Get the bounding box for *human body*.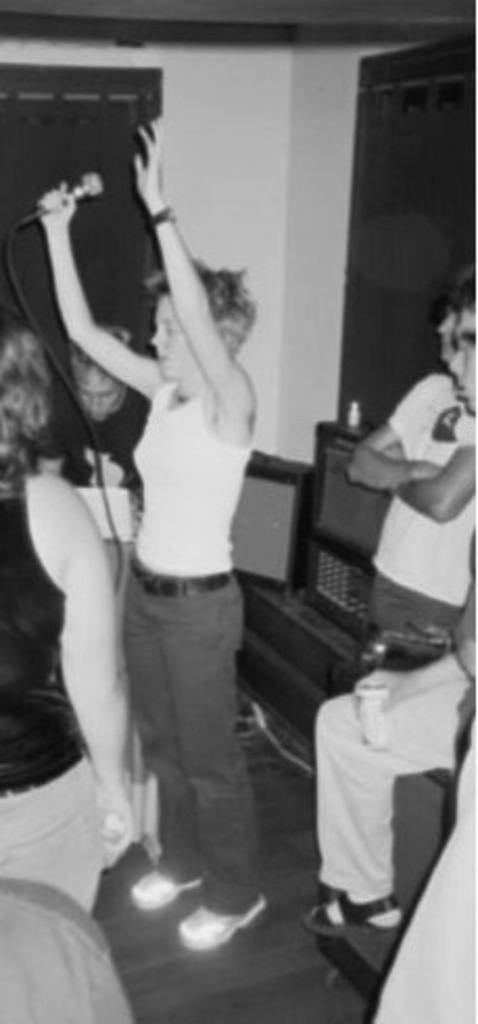
crop(278, 511, 474, 1022).
